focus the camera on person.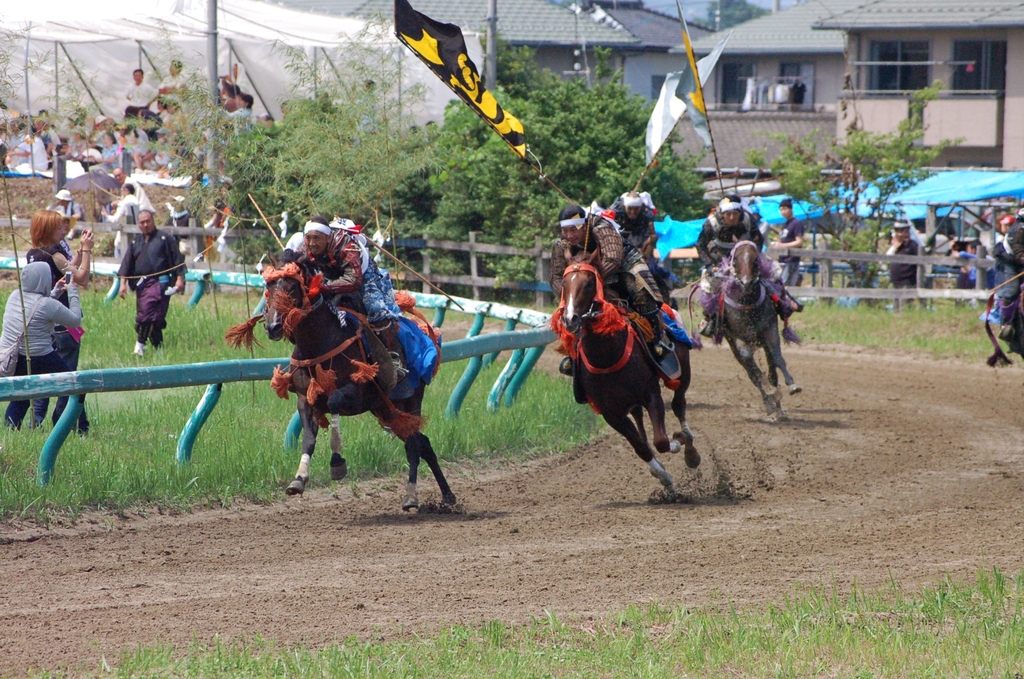
Focus region: box=[106, 194, 193, 363].
